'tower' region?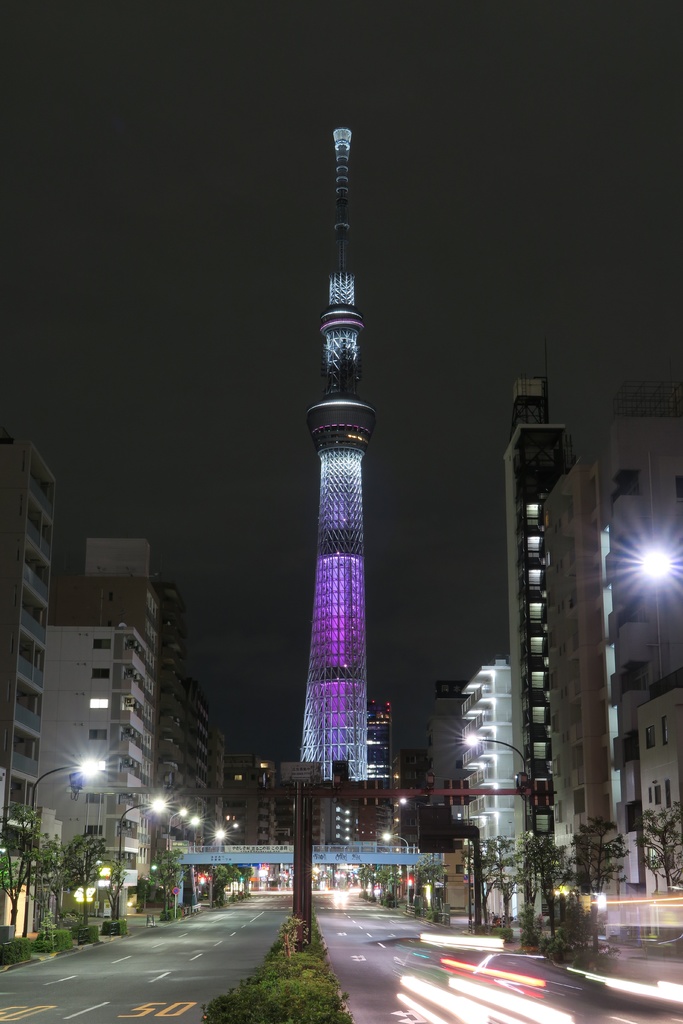
506,379,580,893
